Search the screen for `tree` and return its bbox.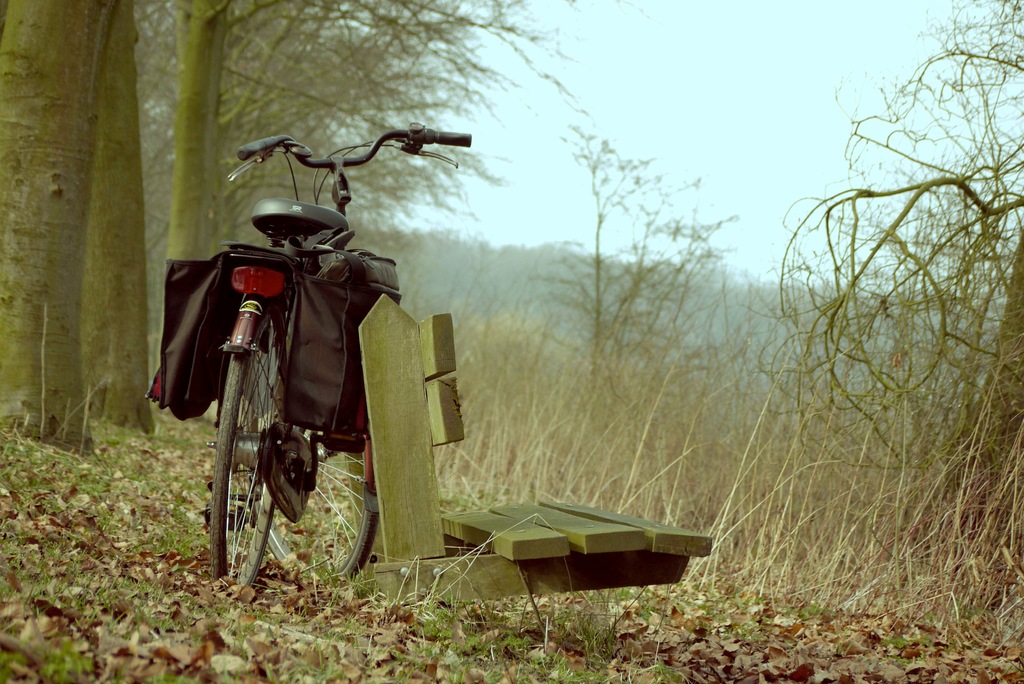
Found: detection(79, 0, 158, 447).
